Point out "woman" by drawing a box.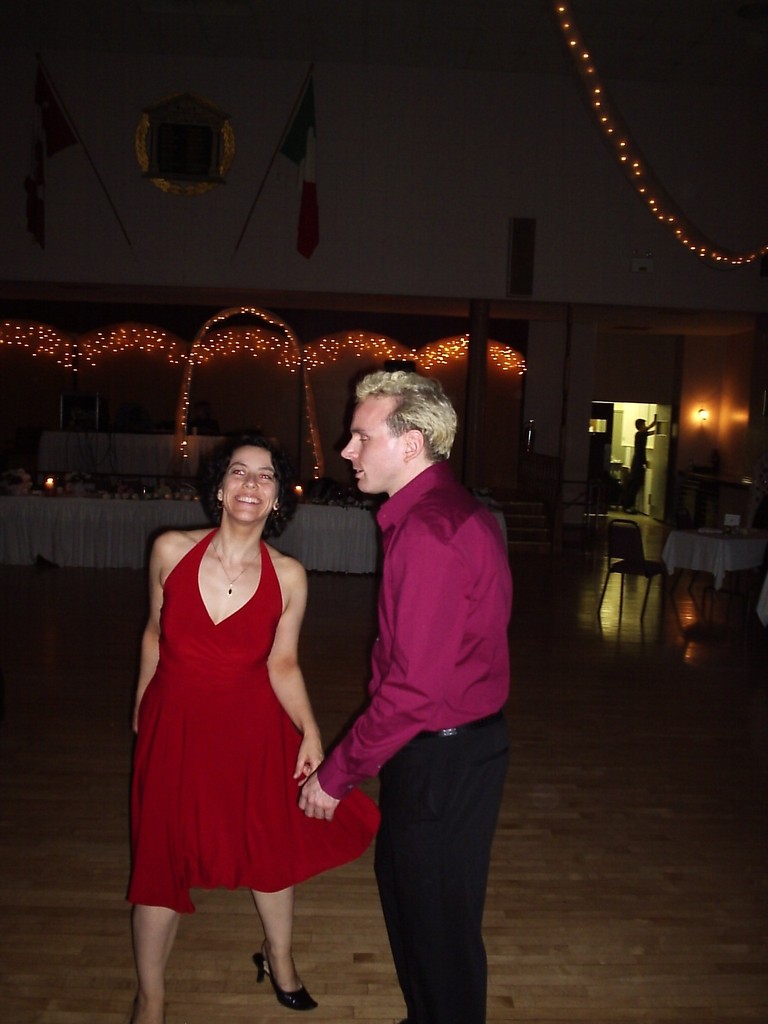
region(125, 429, 360, 985).
